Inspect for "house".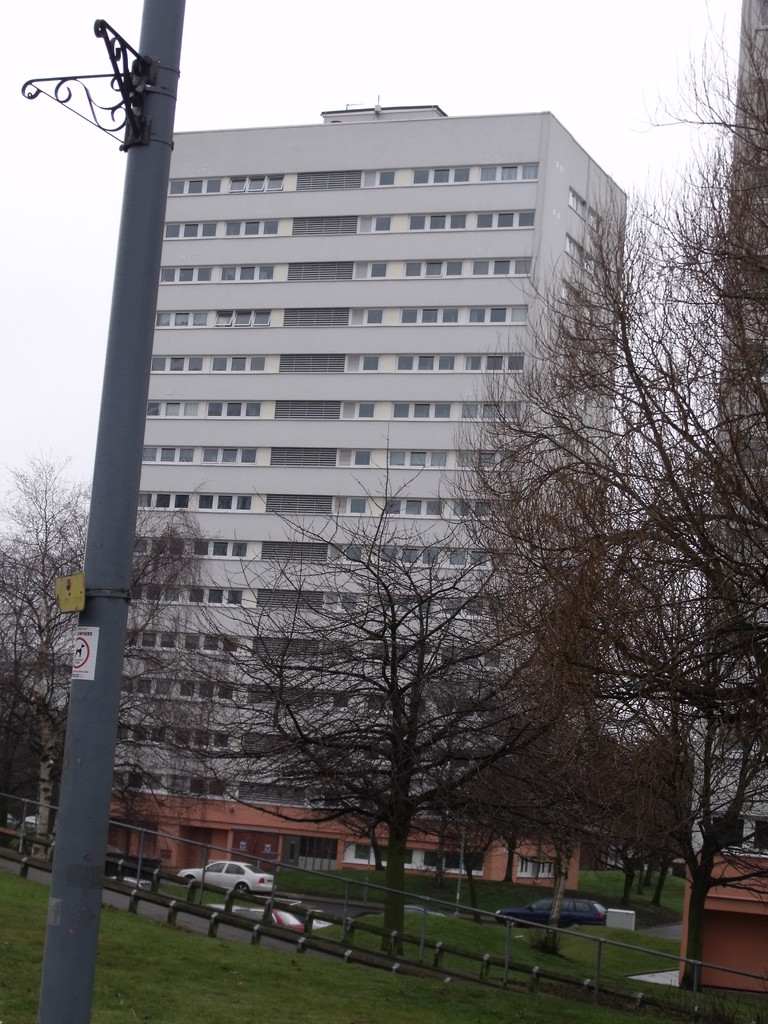
Inspection: BBox(680, 0, 767, 1004).
